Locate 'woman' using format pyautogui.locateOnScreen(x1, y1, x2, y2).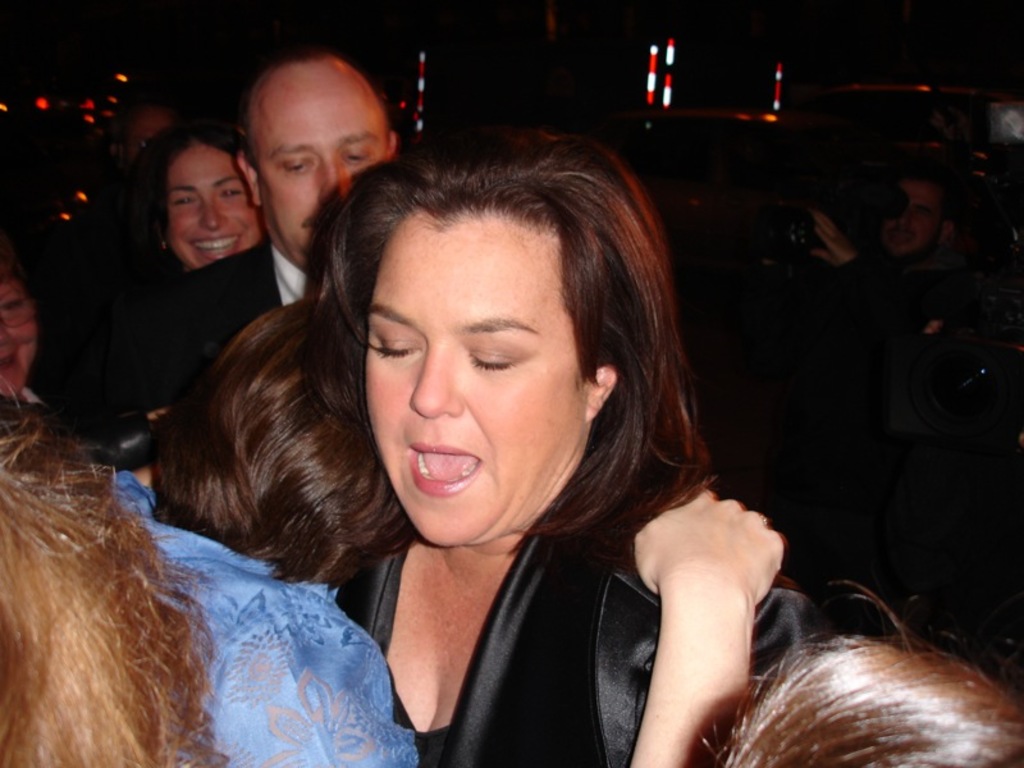
pyautogui.locateOnScreen(138, 113, 285, 319).
